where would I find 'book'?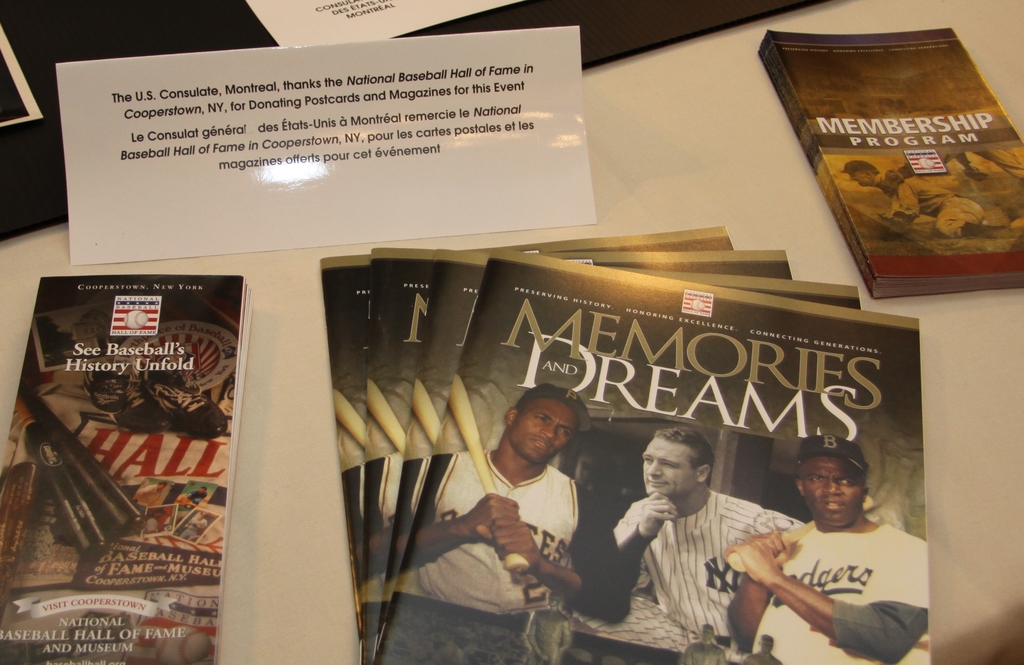
At Rect(0, 272, 252, 664).
